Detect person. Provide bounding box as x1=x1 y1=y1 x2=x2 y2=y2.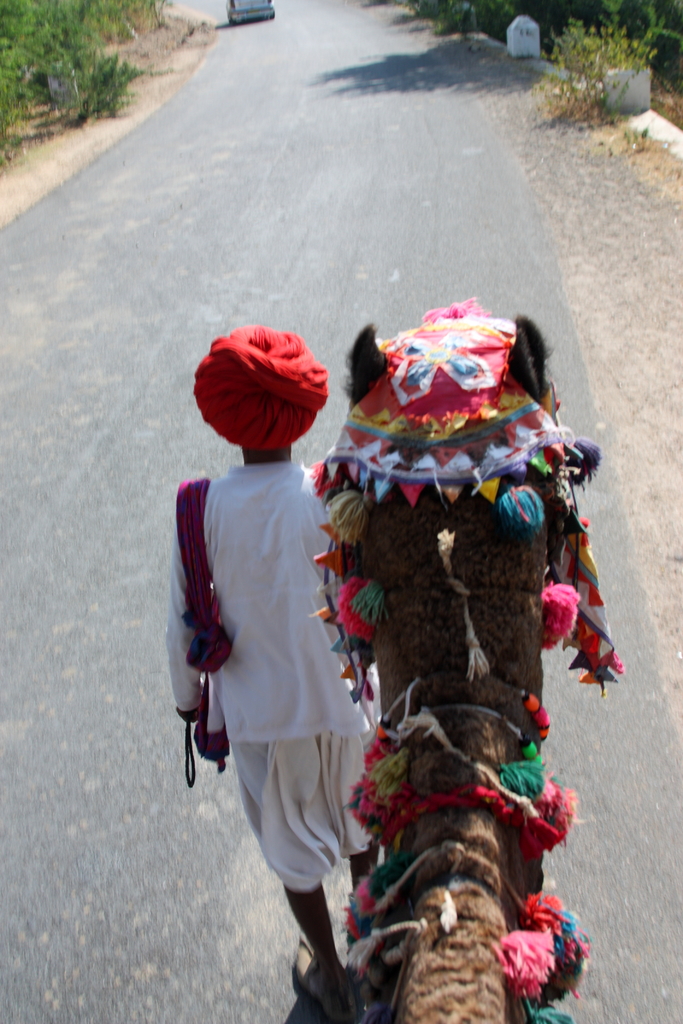
x1=175 y1=336 x2=406 y2=944.
